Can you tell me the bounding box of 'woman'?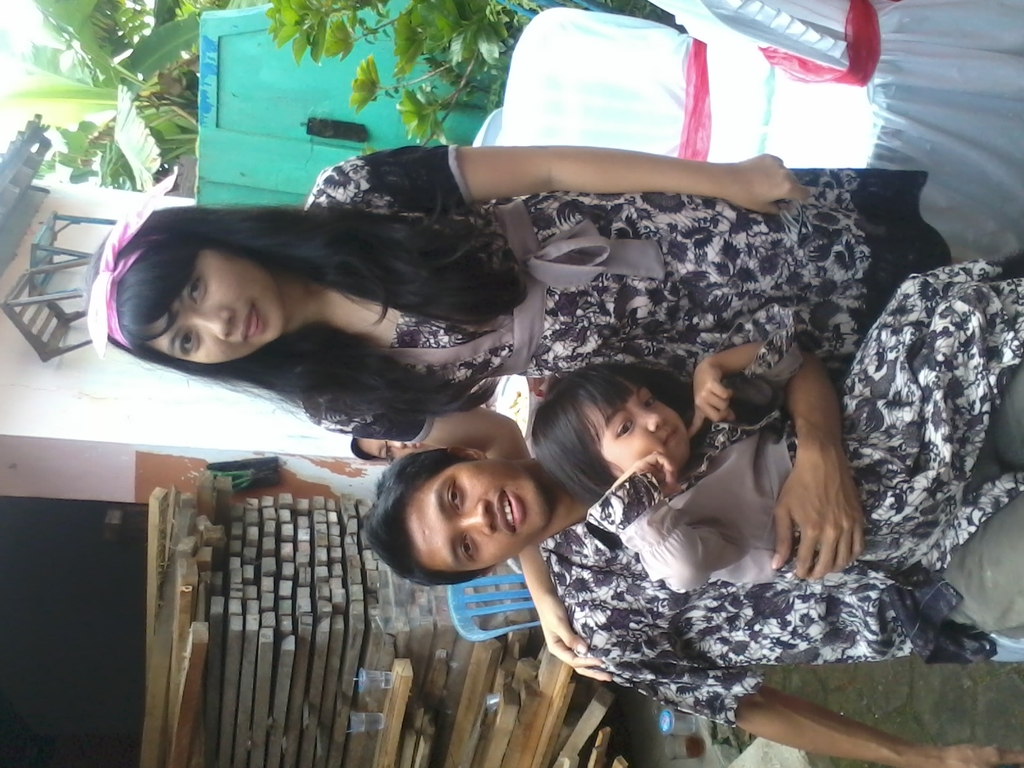
<bbox>348, 421, 481, 471</bbox>.
